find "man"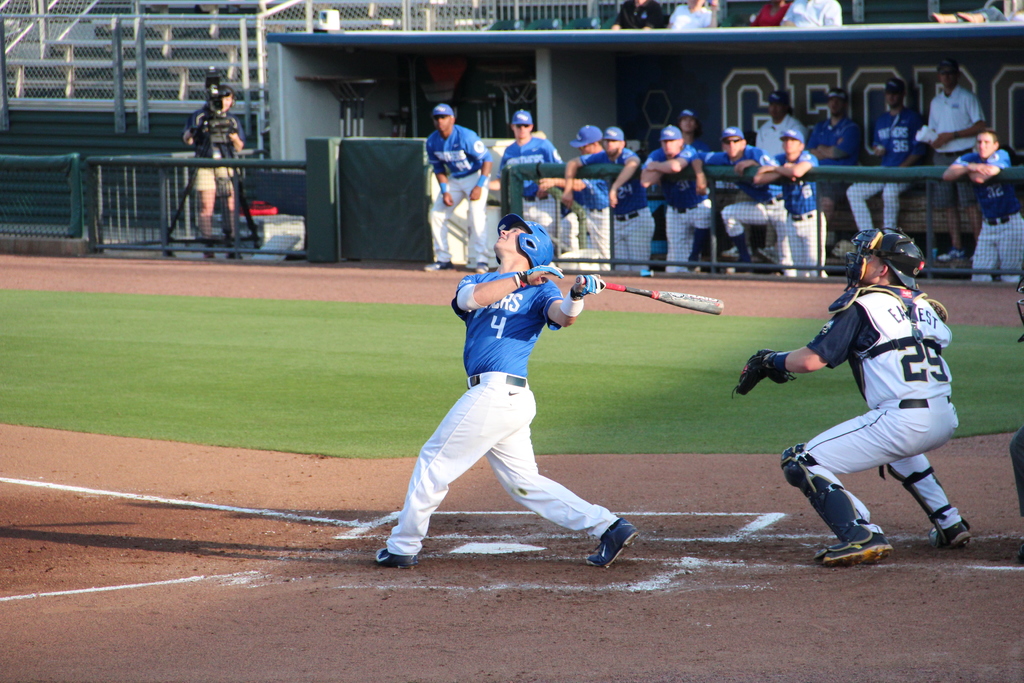
left=636, top=124, right=715, bottom=276
